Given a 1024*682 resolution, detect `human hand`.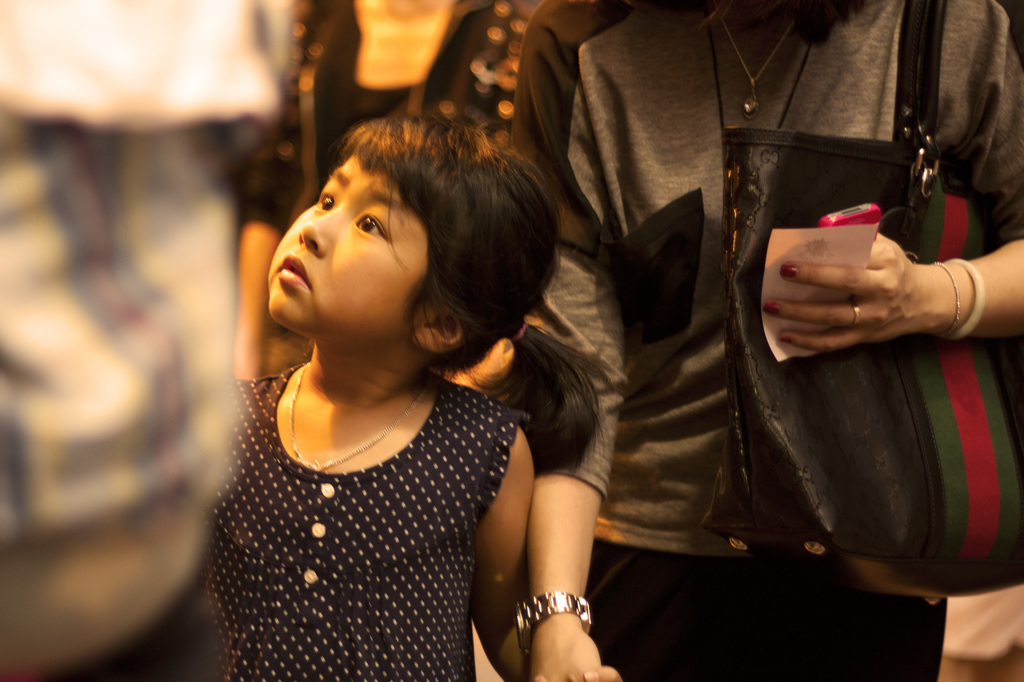
x1=764, y1=208, x2=991, y2=344.
